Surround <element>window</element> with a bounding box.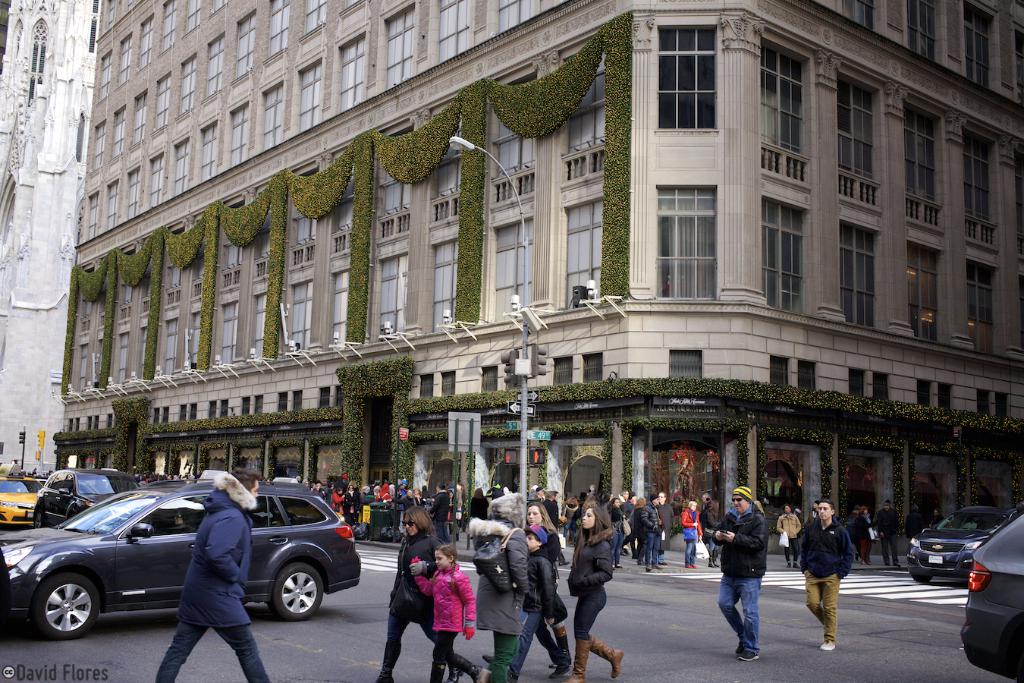
box=[183, 0, 201, 43].
